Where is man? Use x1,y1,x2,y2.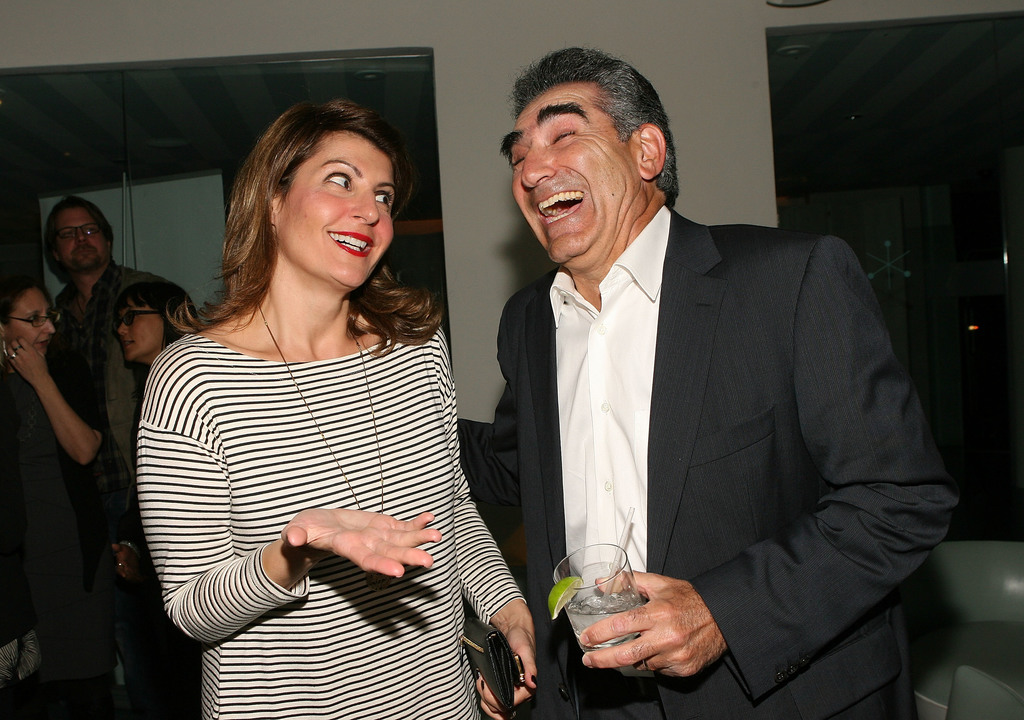
35,208,190,689.
